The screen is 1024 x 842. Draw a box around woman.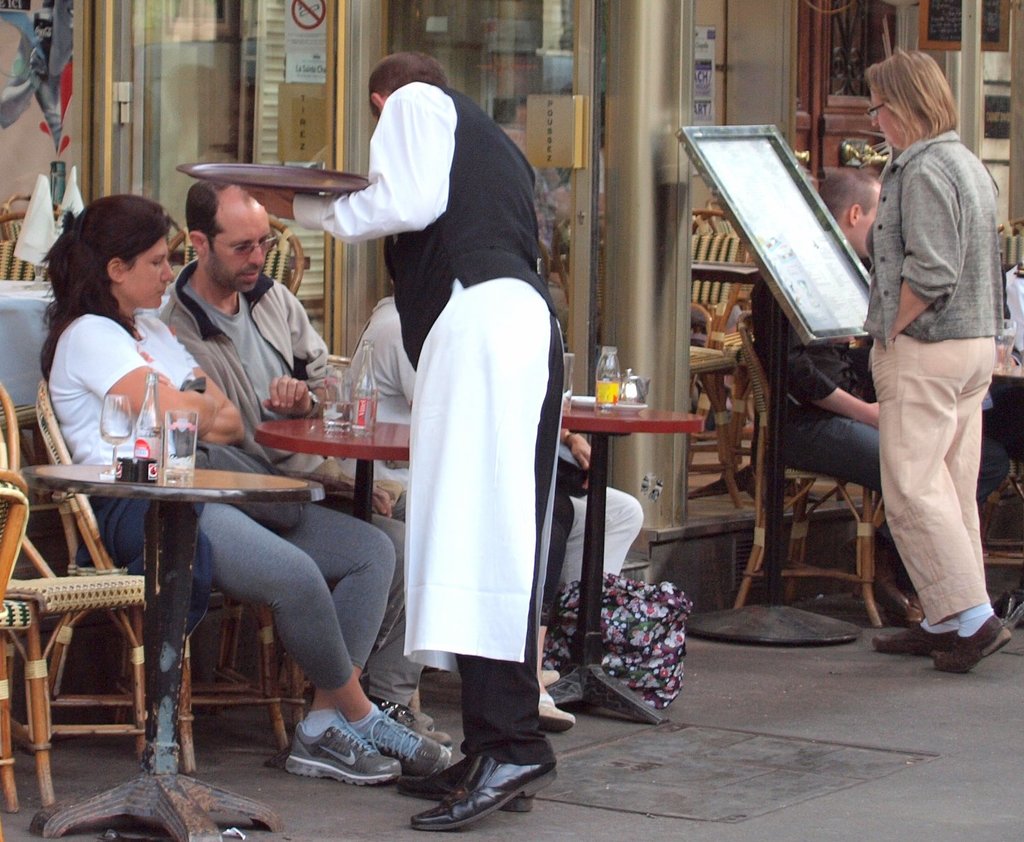
pyautogui.locateOnScreen(834, 37, 1007, 697).
